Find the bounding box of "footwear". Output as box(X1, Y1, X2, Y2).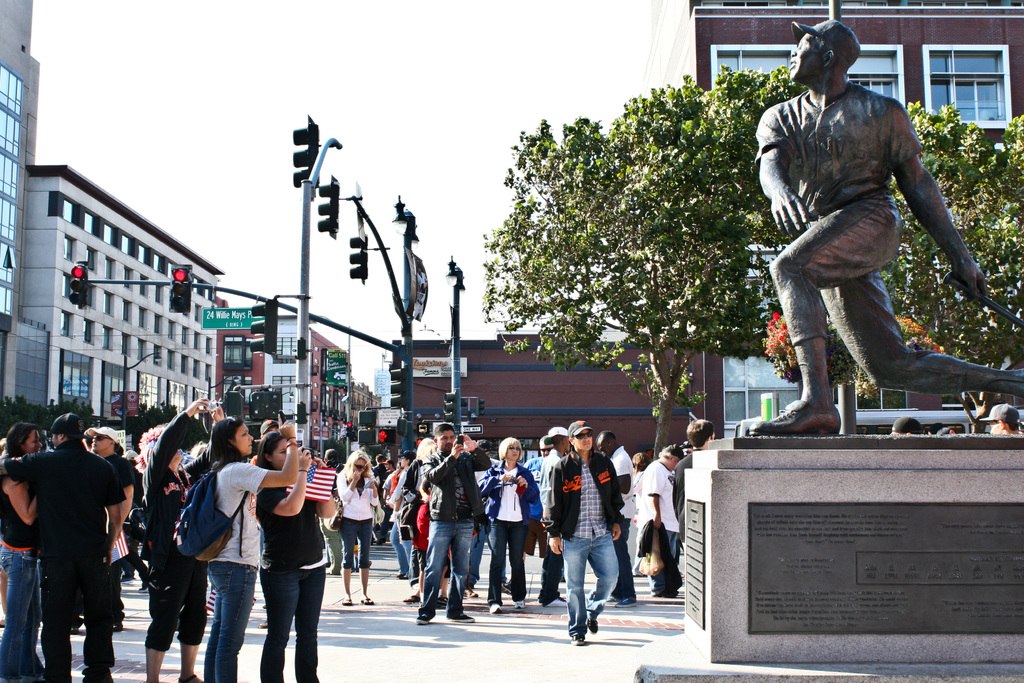
box(67, 625, 89, 636).
